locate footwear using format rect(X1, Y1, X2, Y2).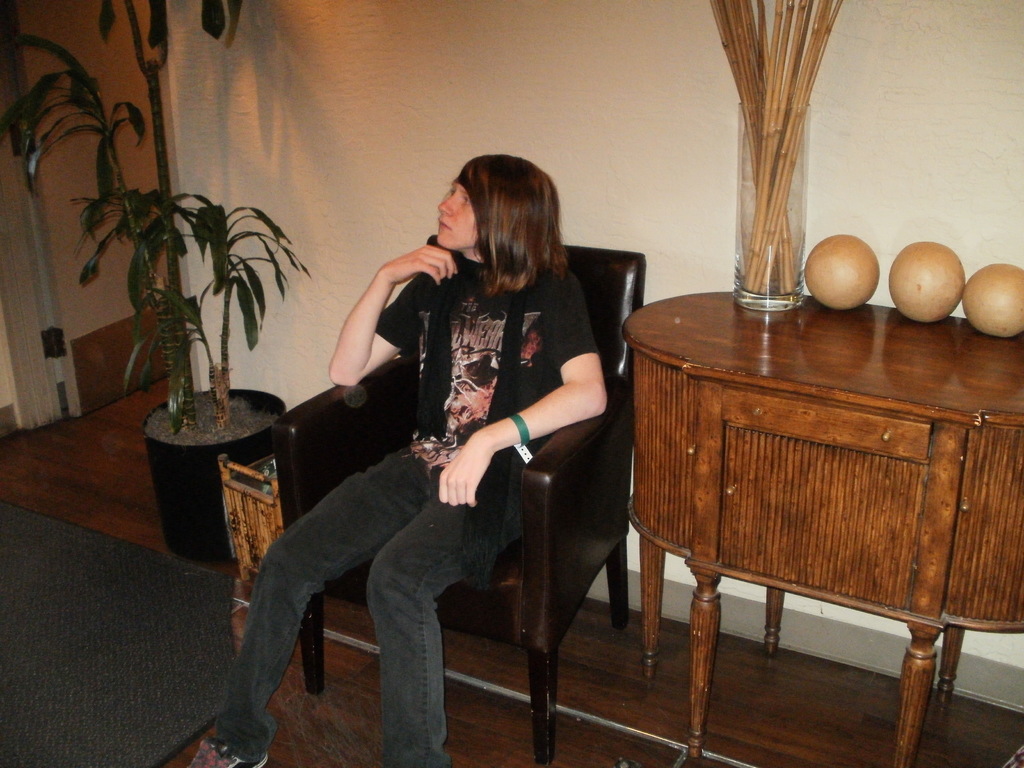
rect(186, 730, 270, 767).
